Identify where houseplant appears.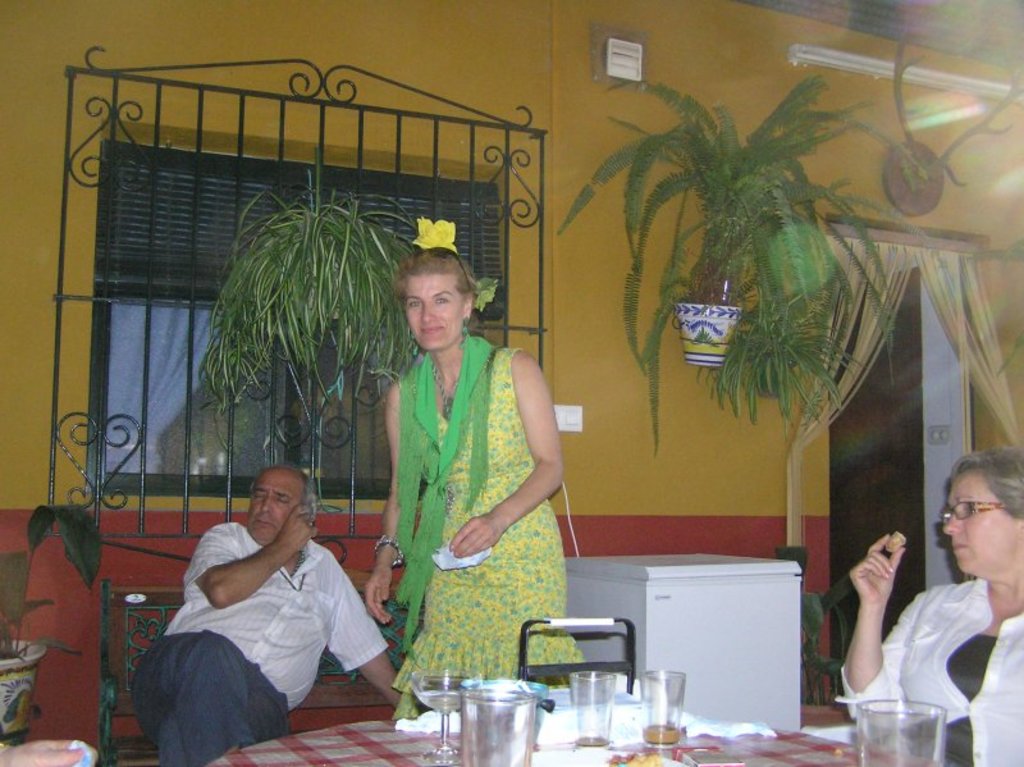
Appears at l=561, t=78, r=878, b=458.
